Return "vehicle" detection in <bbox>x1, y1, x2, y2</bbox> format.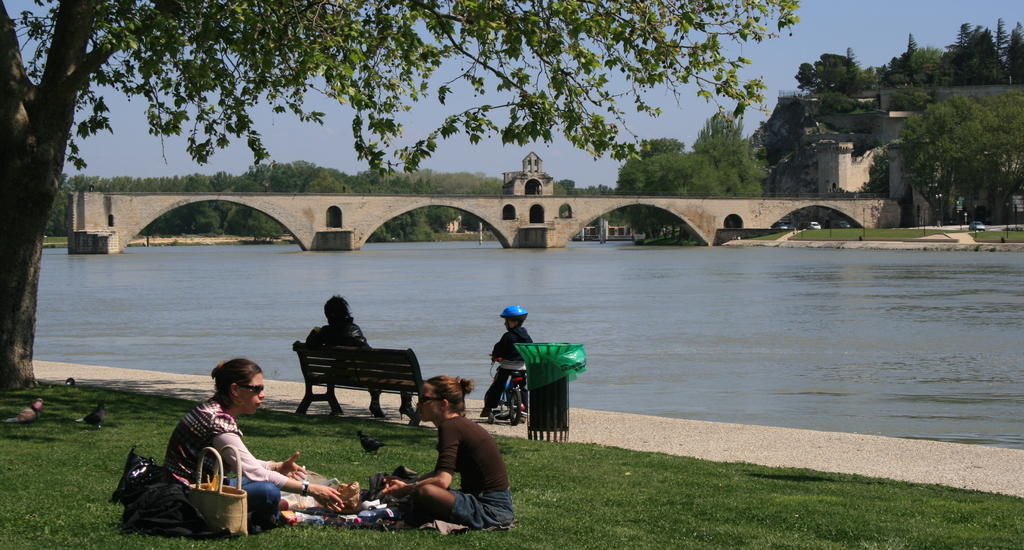
<bbox>803, 221, 822, 228</bbox>.
